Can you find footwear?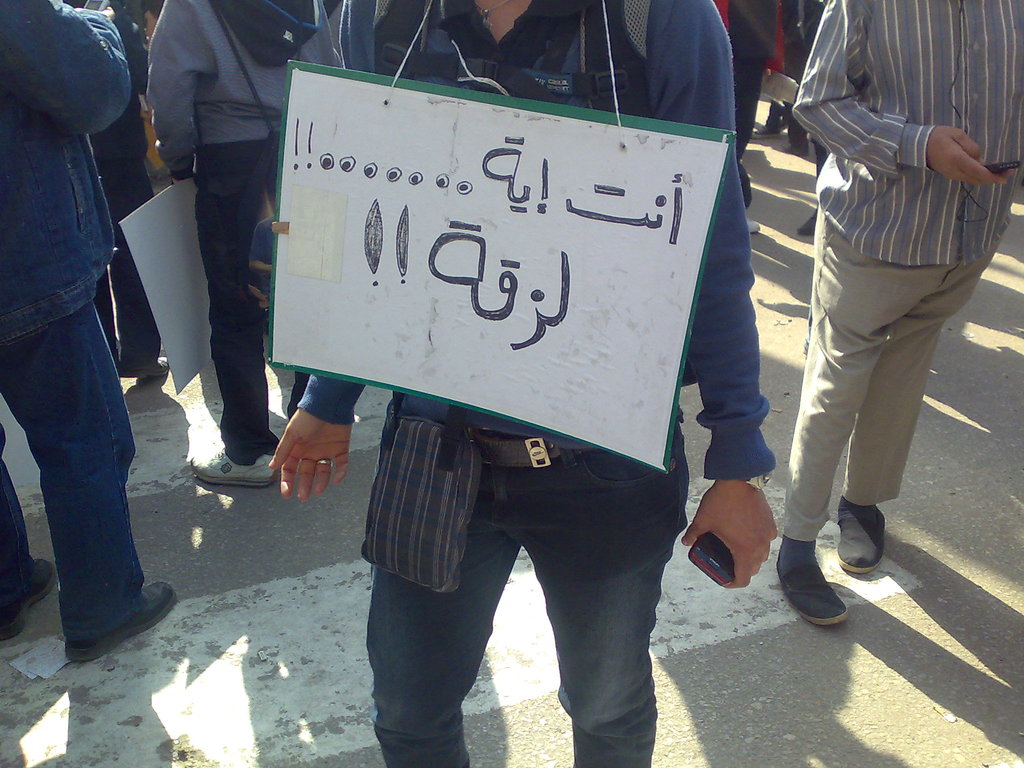
Yes, bounding box: crop(836, 497, 886, 577).
